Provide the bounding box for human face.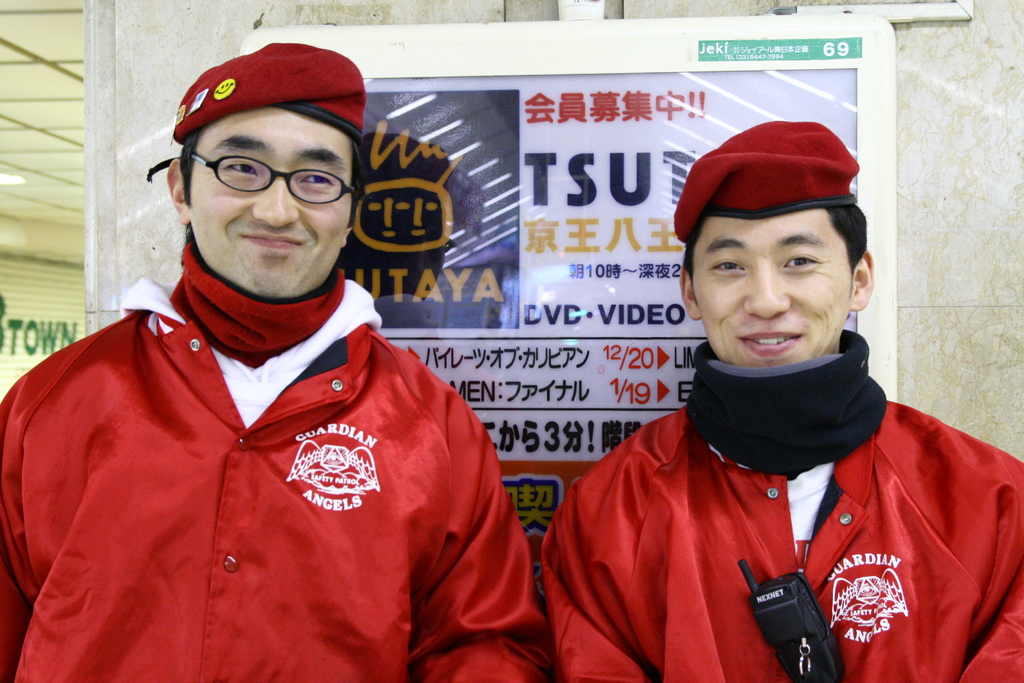
<region>692, 219, 850, 372</region>.
